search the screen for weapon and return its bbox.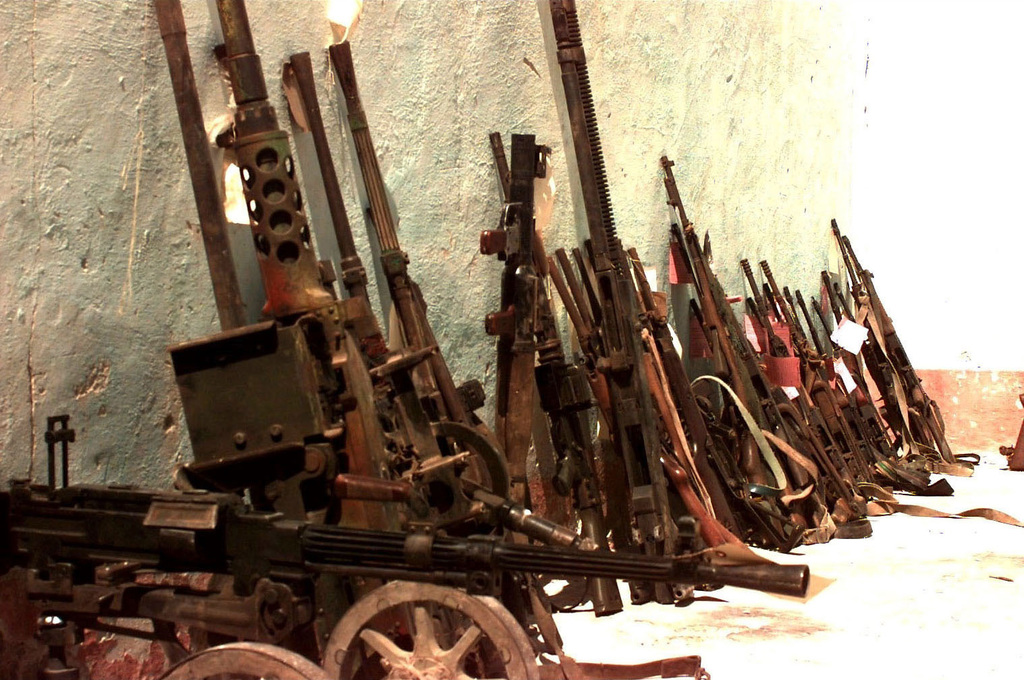
Found: select_region(0, 411, 812, 679).
